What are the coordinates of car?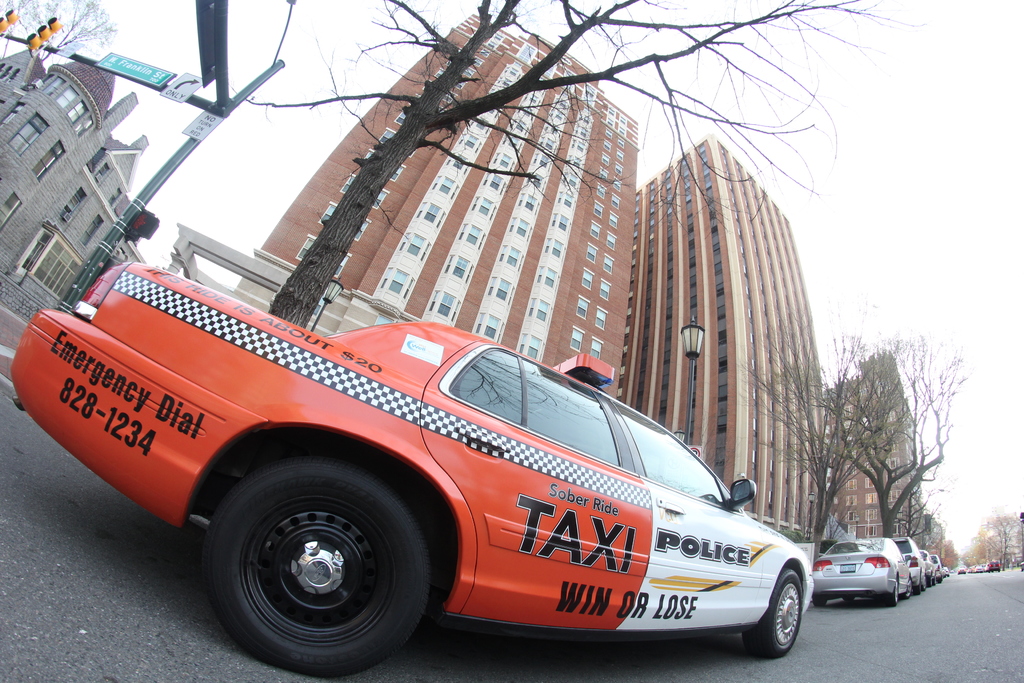
[894,534,927,591].
